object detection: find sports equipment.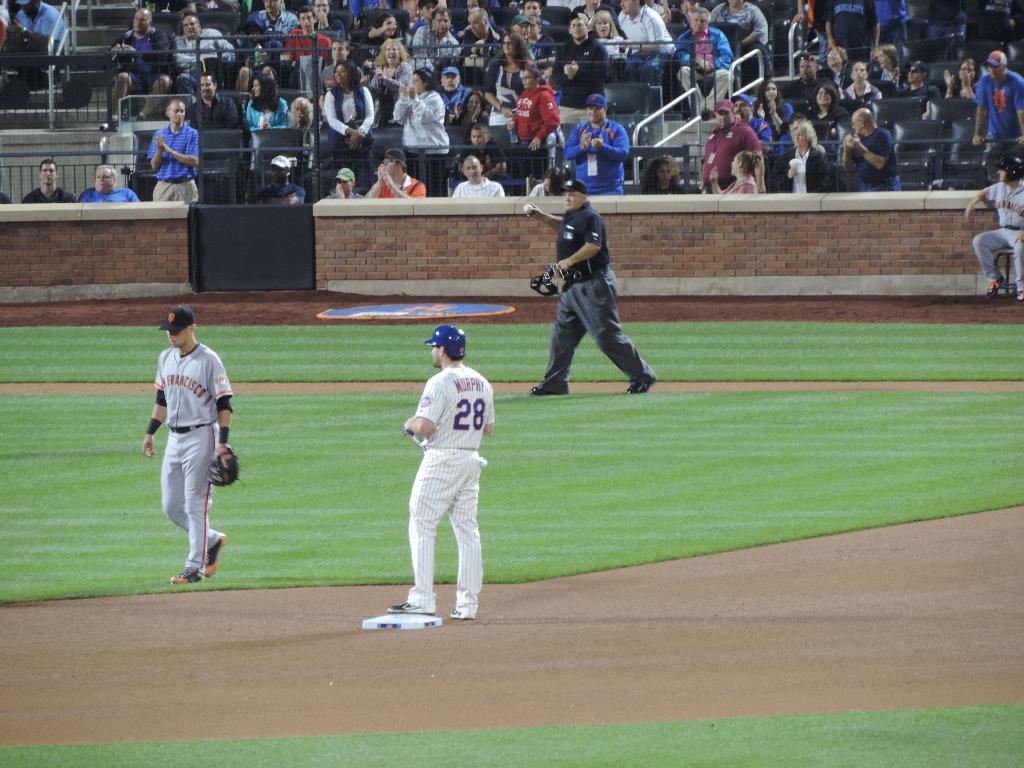
[x1=529, y1=266, x2=588, y2=294].
